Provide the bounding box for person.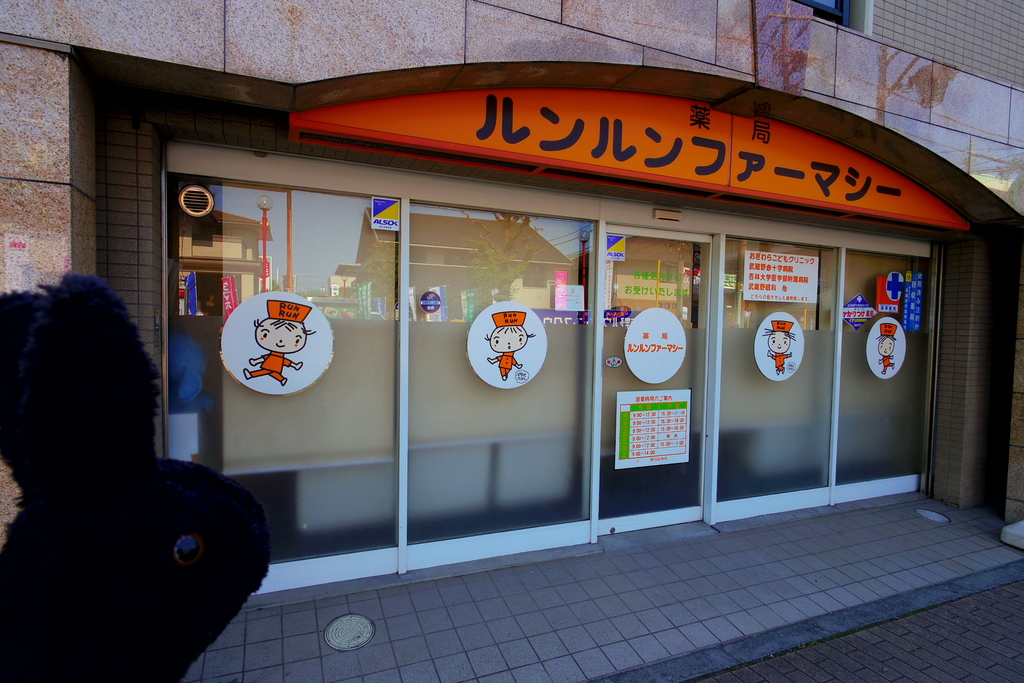
l=237, t=298, r=313, b=386.
